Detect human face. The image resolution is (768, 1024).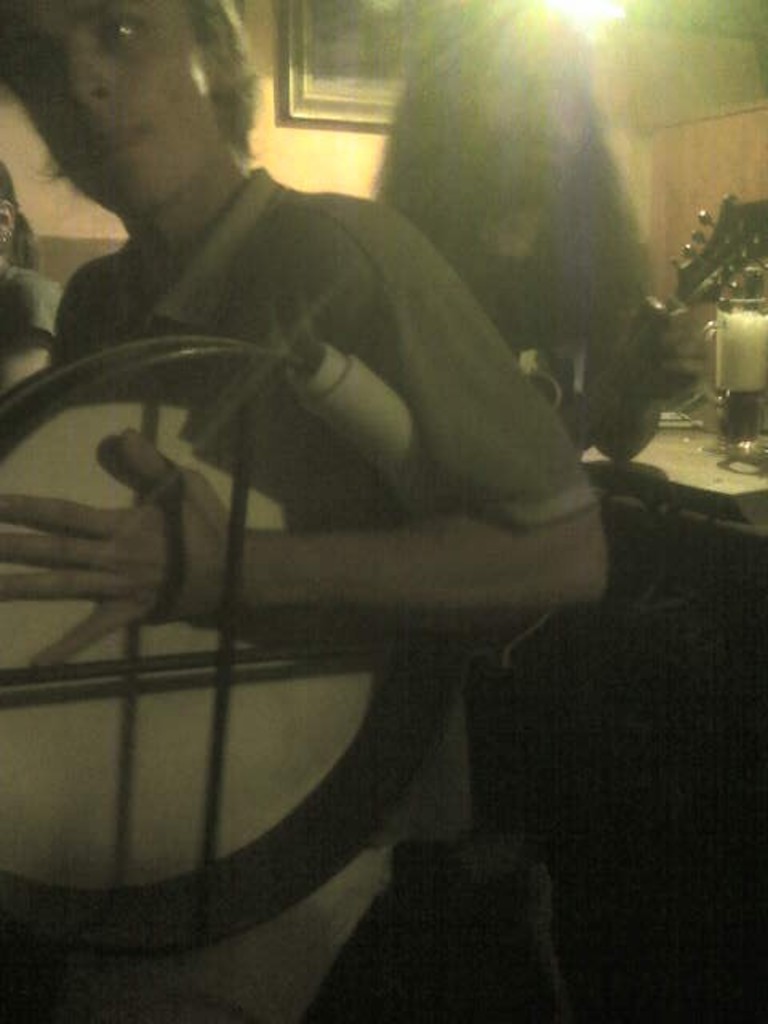
(left=0, top=0, right=230, bottom=221).
